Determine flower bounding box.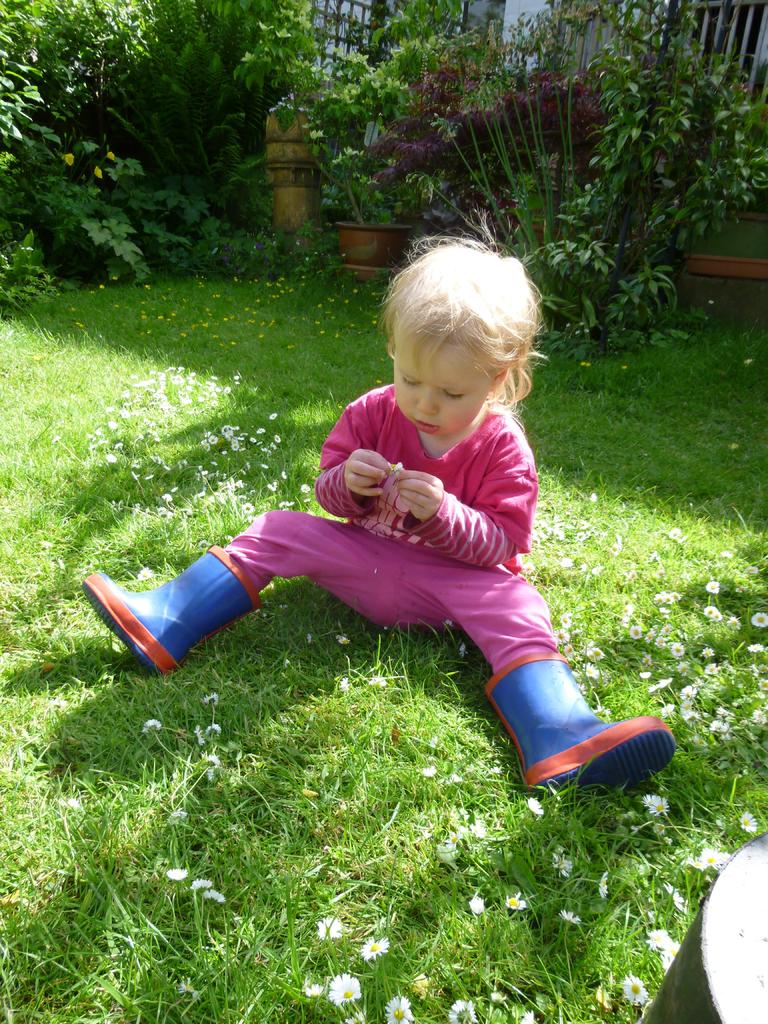
Determined: bbox=[301, 981, 321, 995].
